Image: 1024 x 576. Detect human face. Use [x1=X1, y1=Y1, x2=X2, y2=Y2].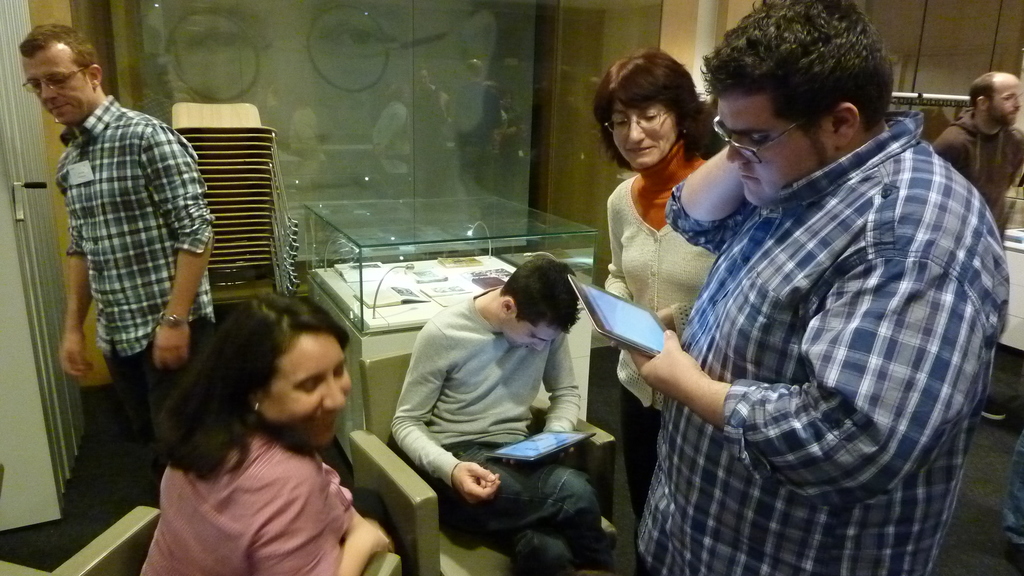
[x1=36, y1=41, x2=79, y2=117].
